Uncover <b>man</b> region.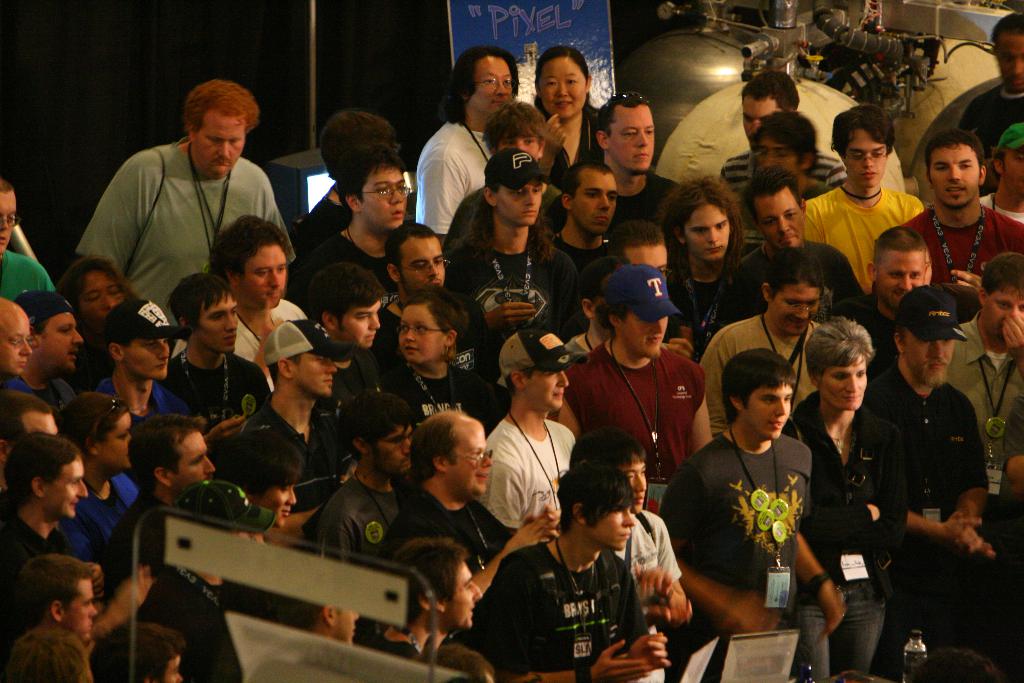
Uncovered: BBox(95, 300, 246, 497).
